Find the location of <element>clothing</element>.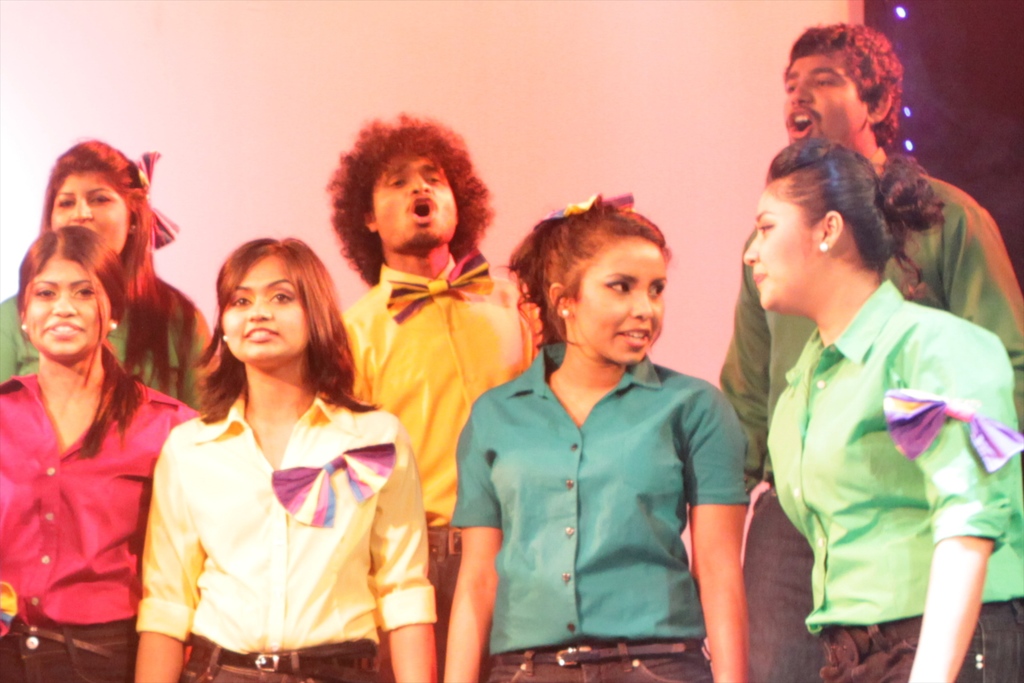
Location: 0:261:228:416.
